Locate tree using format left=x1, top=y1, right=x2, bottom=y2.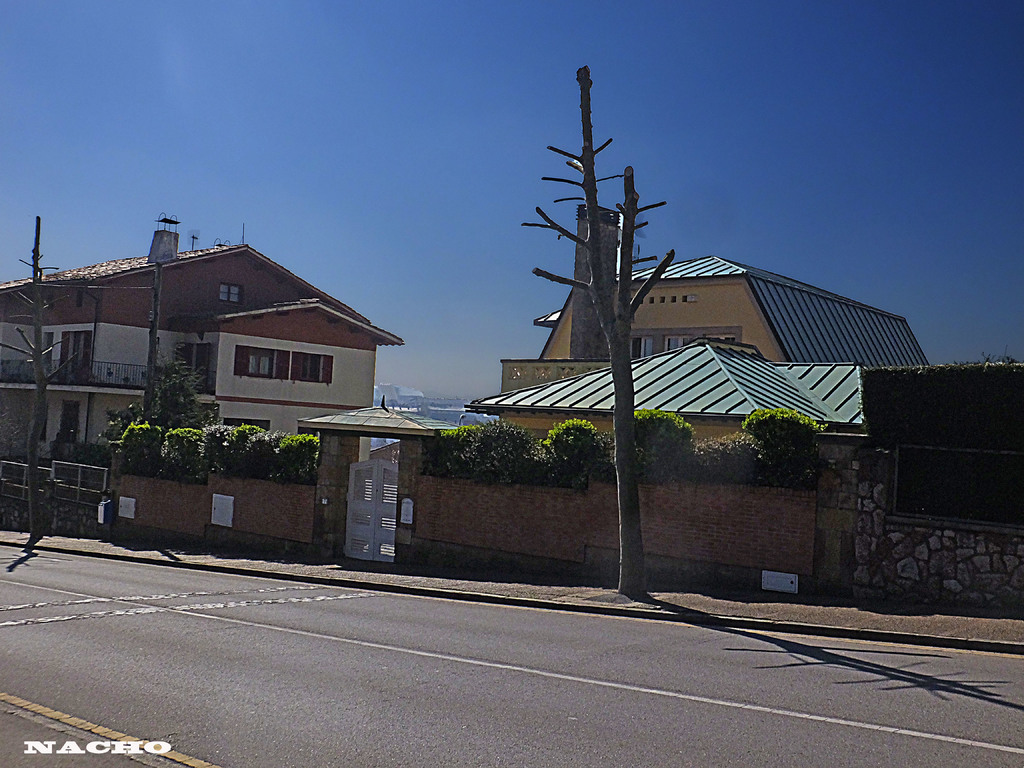
left=0, top=213, right=77, bottom=537.
